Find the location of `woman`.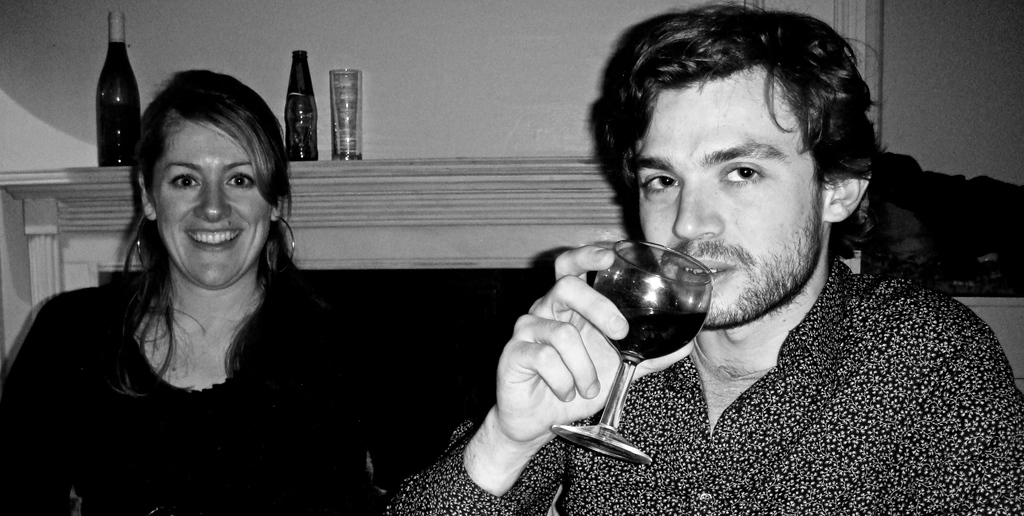
Location: 38:43:324:509.
